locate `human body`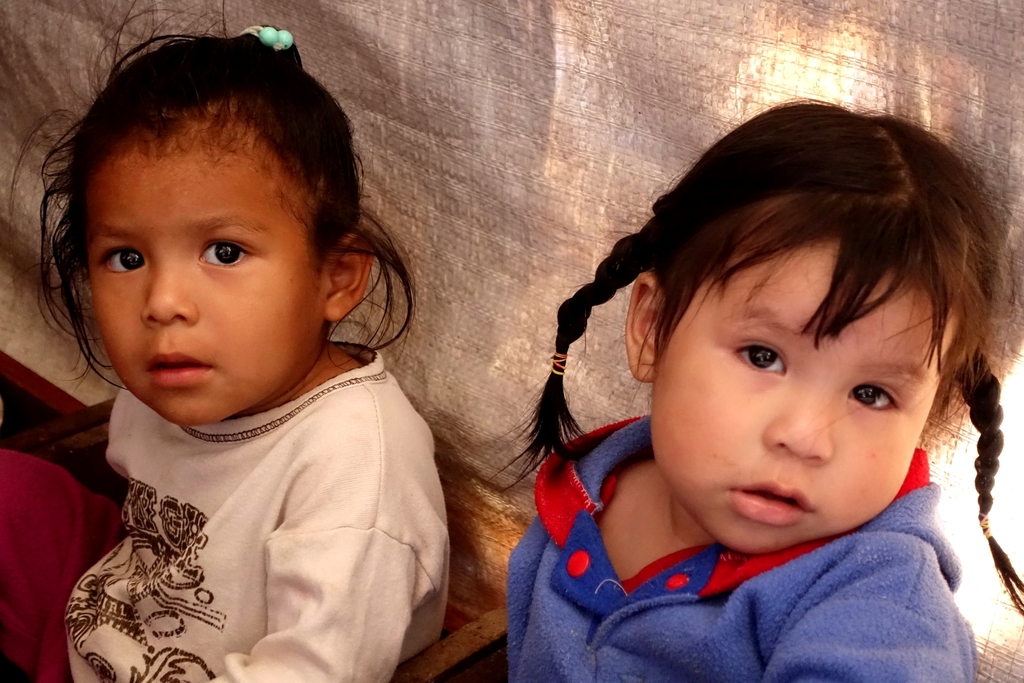
(left=503, top=97, right=1016, bottom=682)
